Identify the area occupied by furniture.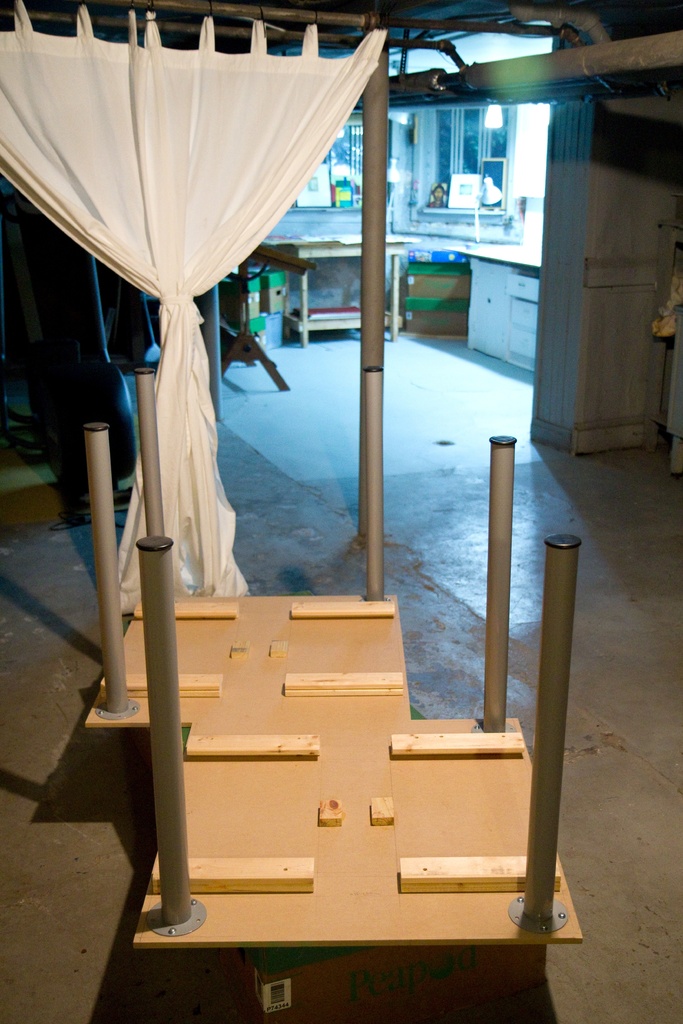
Area: box(466, 258, 538, 373).
